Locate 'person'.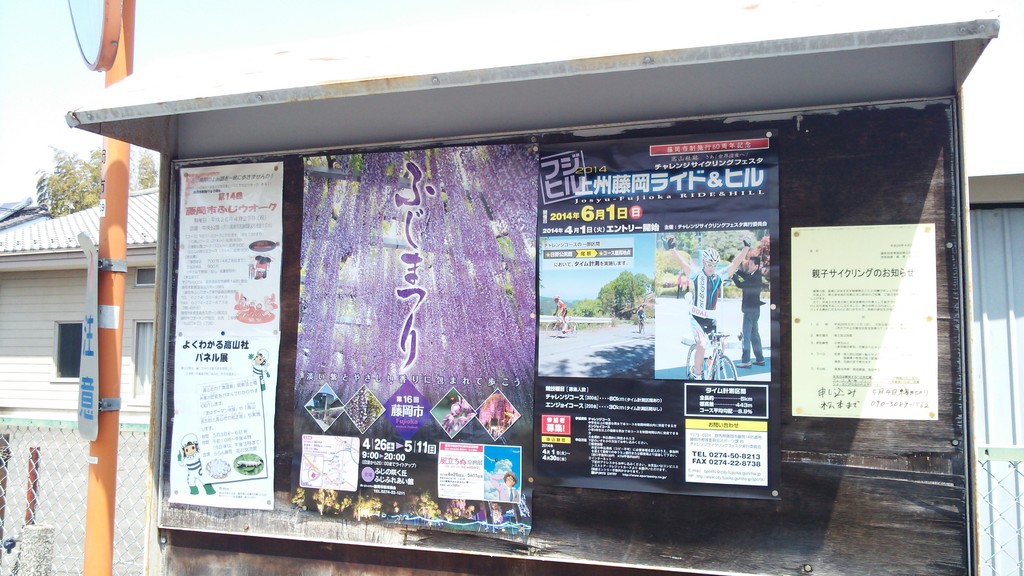
Bounding box: region(635, 303, 648, 326).
